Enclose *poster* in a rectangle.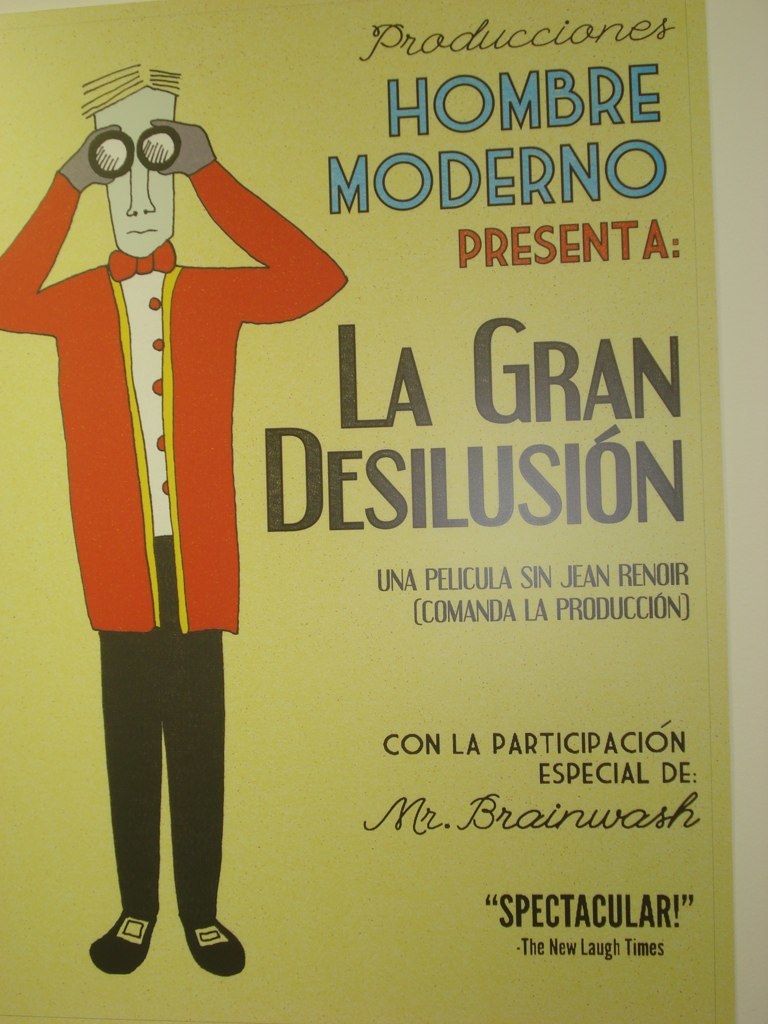
[0, 0, 767, 1023].
